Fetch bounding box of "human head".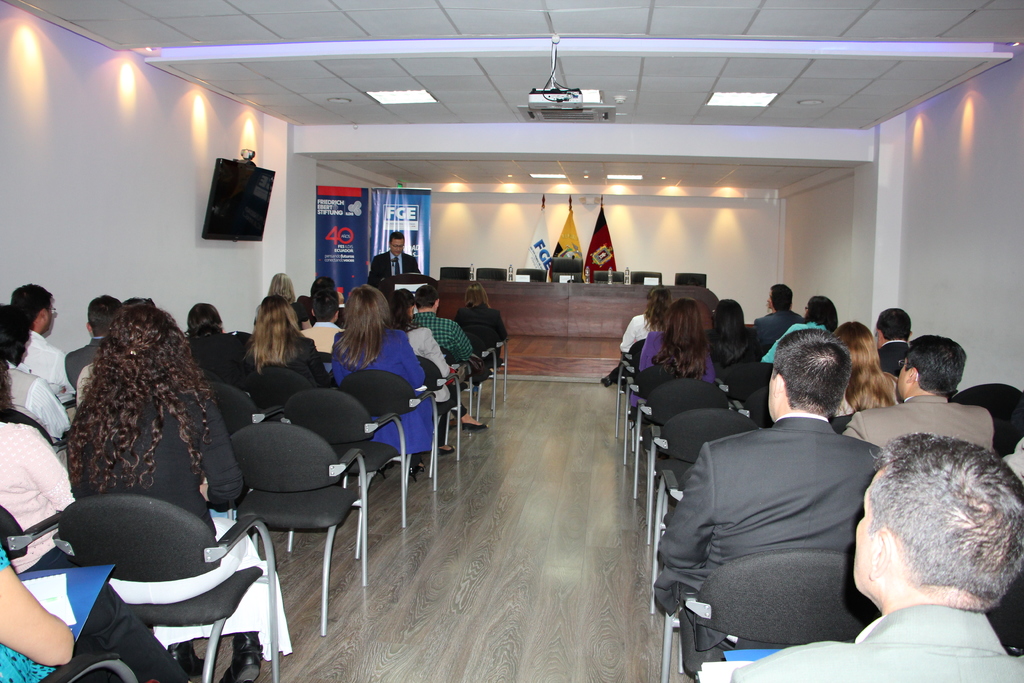
Bbox: {"x1": 767, "y1": 328, "x2": 851, "y2": 422}.
